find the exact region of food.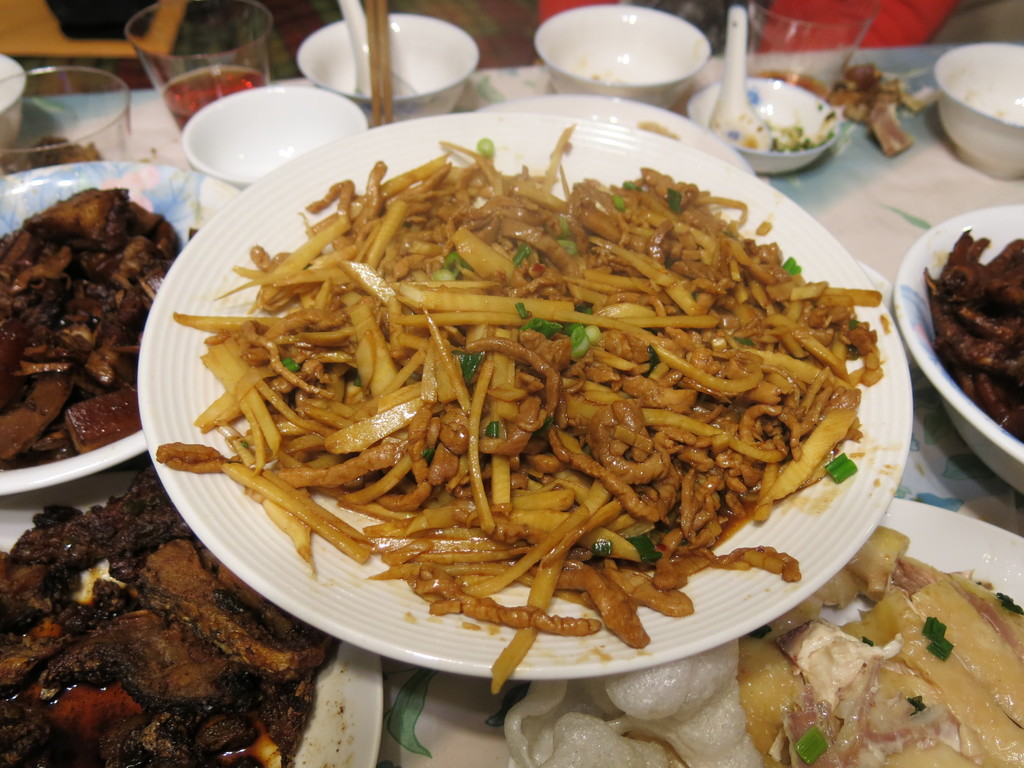
Exact region: [x1=0, y1=134, x2=108, y2=177].
